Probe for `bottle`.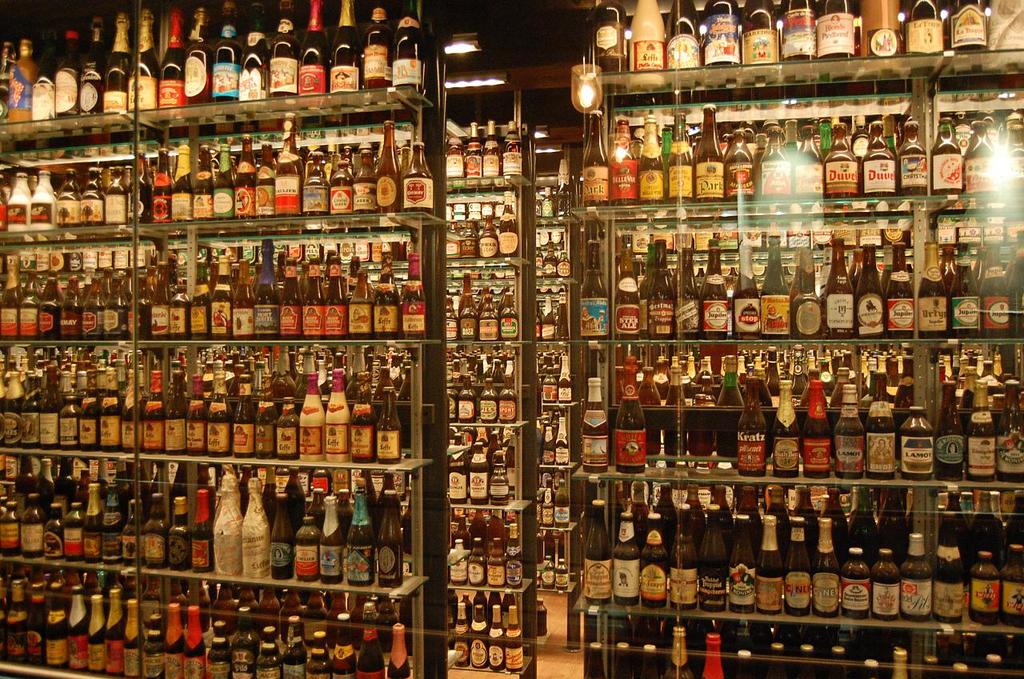
Probe result: 729,513,765,624.
